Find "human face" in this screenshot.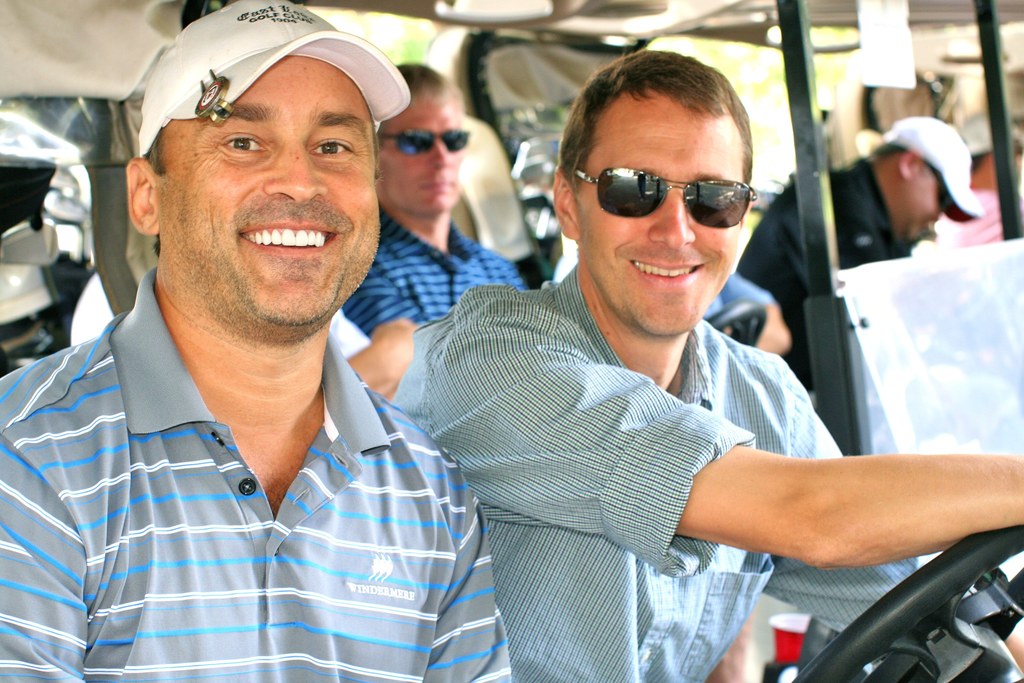
The bounding box for "human face" is 888 173 946 241.
